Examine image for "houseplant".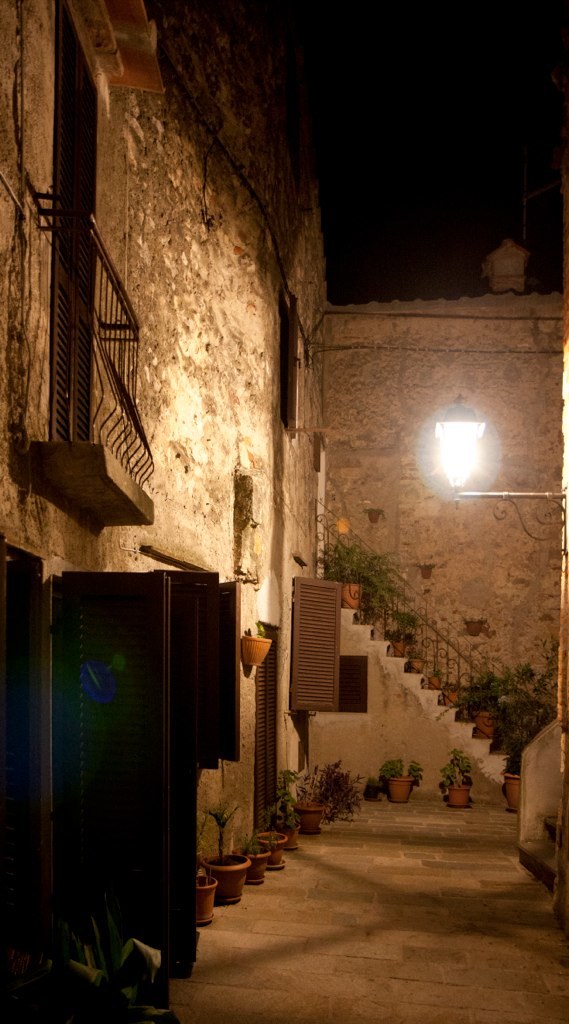
Examination result: [left=441, top=746, right=481, bottom=809].
